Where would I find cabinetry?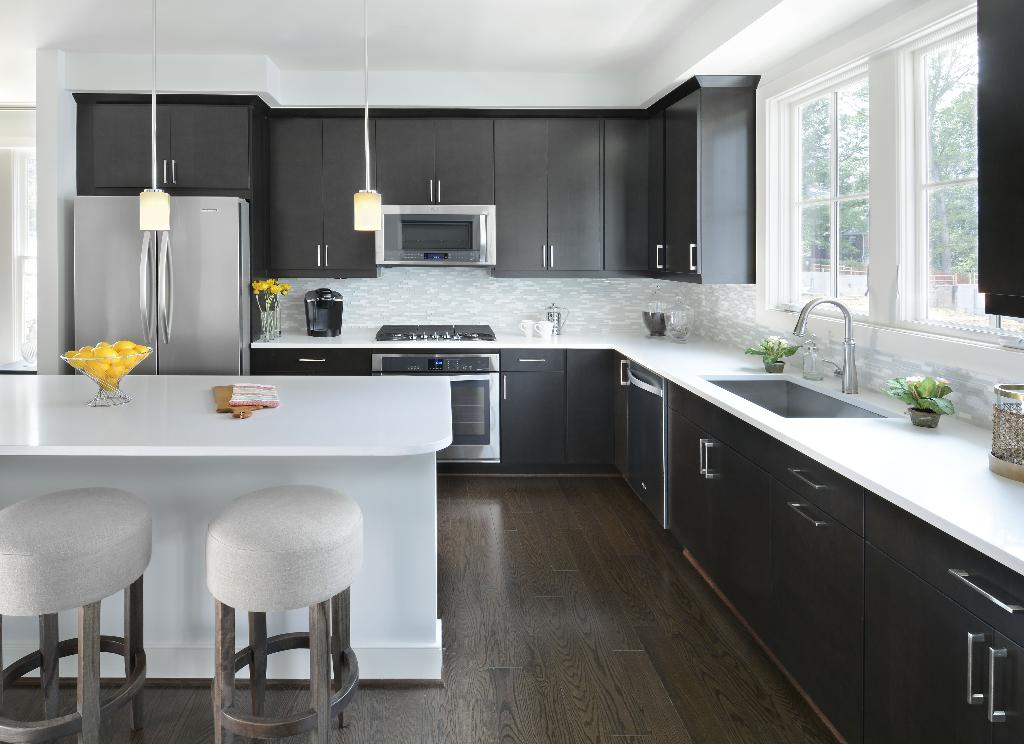
At [656, 74, 762, 293].
